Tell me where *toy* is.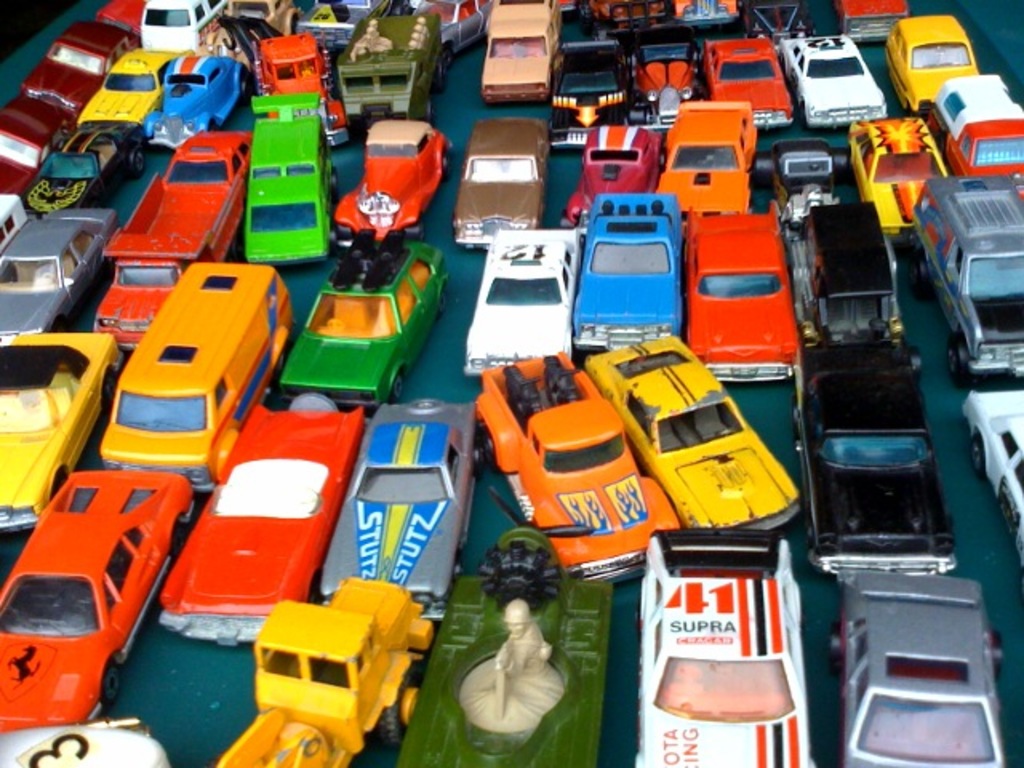
*toy* is at region(304, 0, 387, 48).
